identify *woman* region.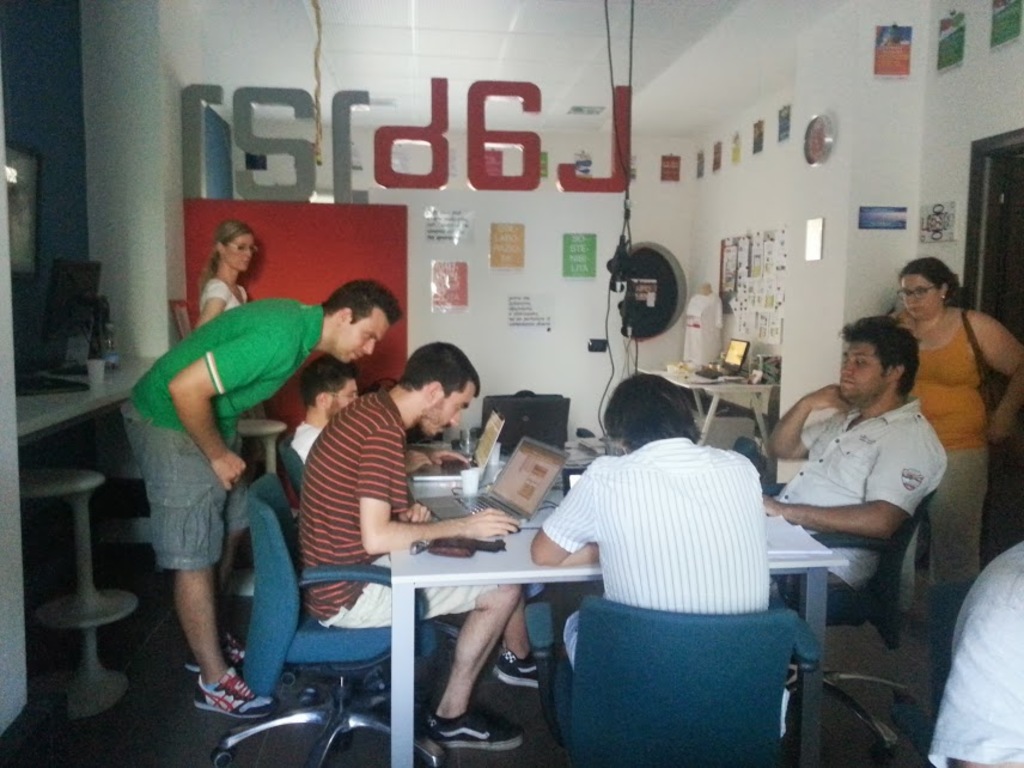
Region: [191, 220, 260, 325].
